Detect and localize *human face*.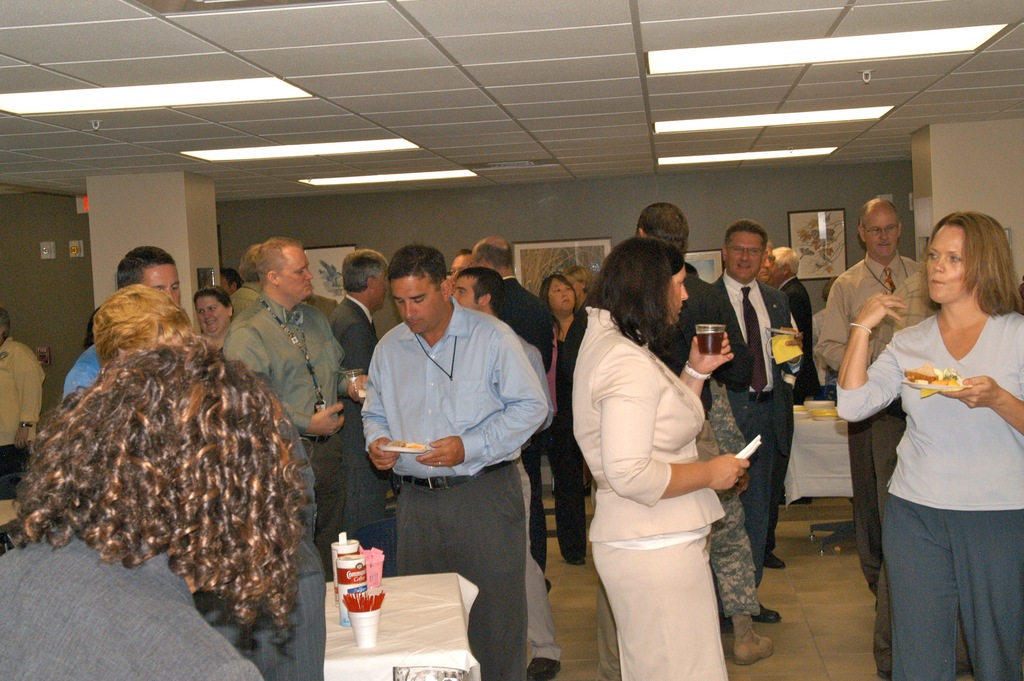
Localized at 929,224,970,305.
